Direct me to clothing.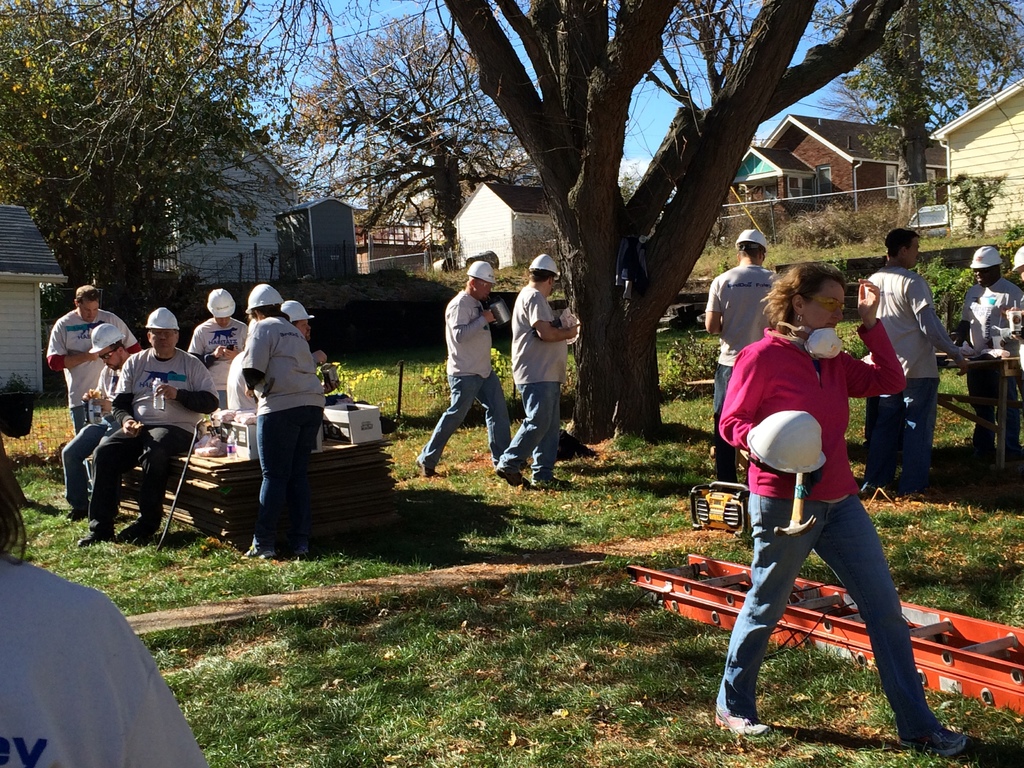
Direction: Rect(223, 291, 329, 539).
